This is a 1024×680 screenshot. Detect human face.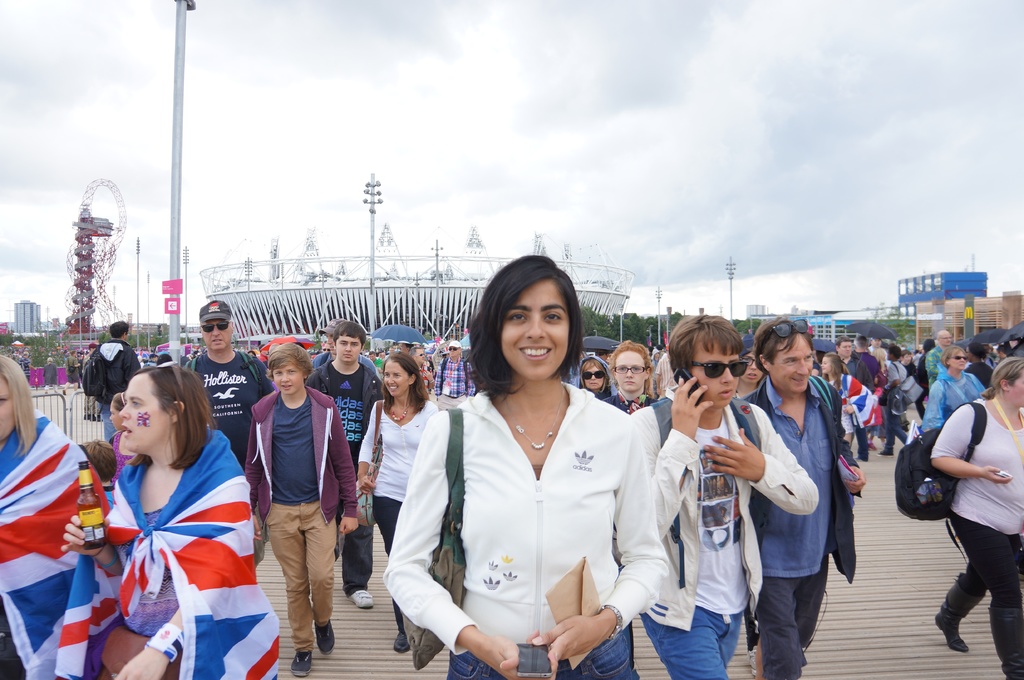
bbox(340, 337, 359, 365).
